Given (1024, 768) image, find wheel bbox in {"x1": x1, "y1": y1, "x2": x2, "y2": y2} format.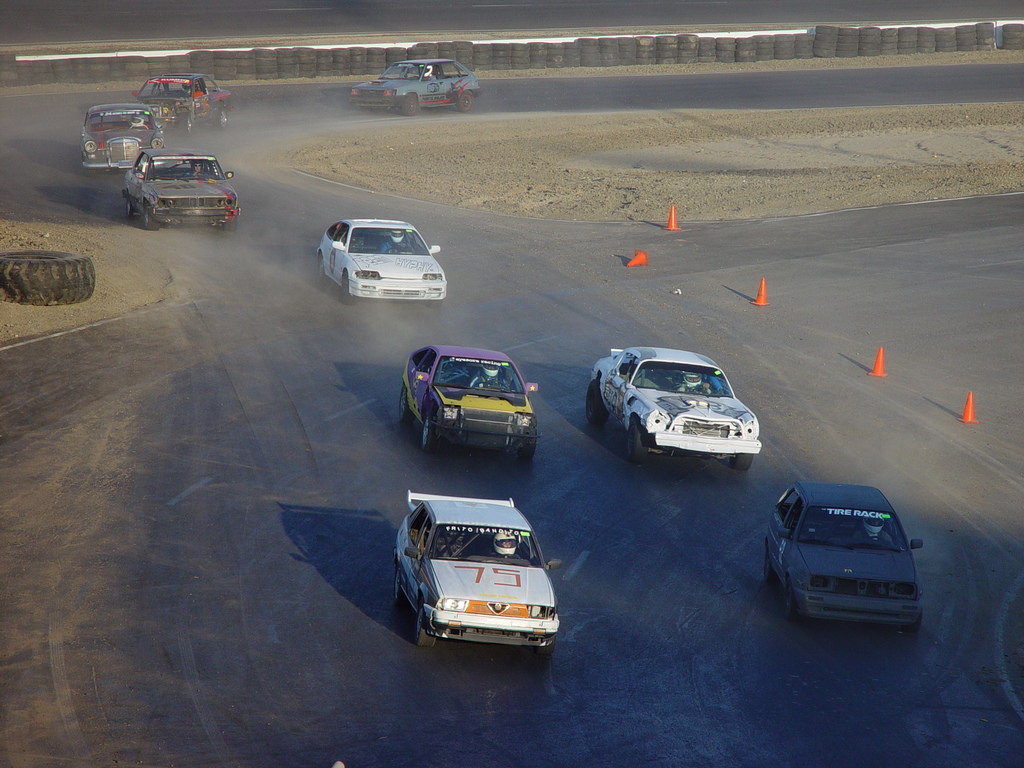
{"x1": 765, "y1": 548, "x2": 779, "y2": 580}.
